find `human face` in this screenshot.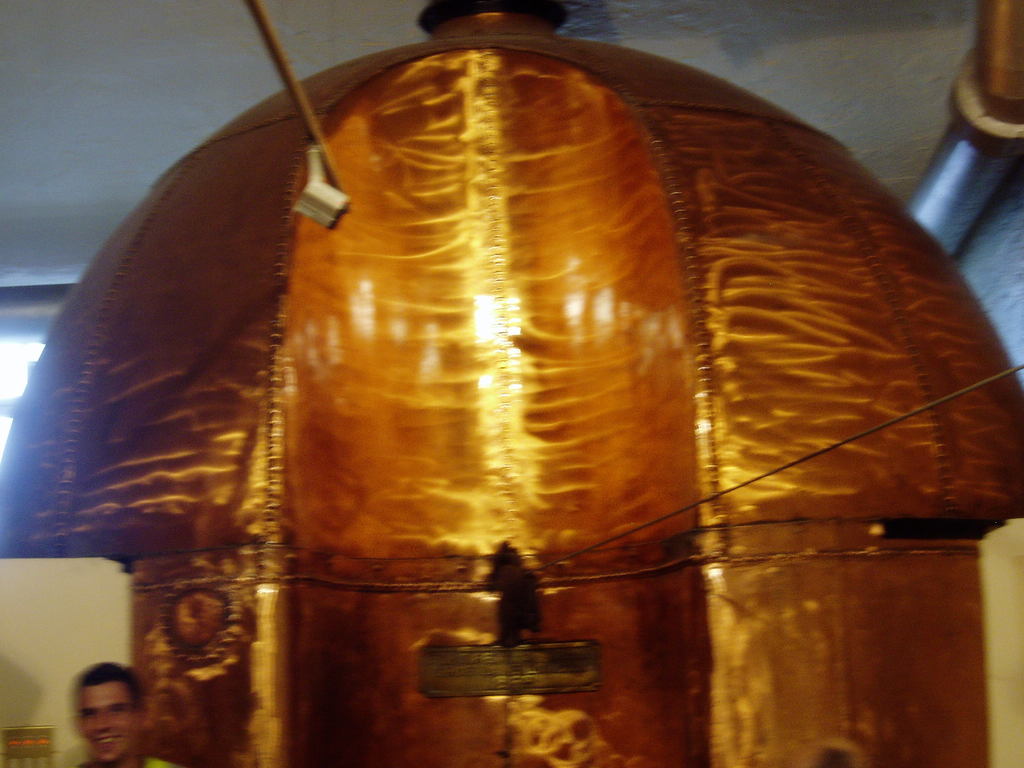
The bounding box for `human face` is (x1=79, y1=682, x2=139, y2=765).
